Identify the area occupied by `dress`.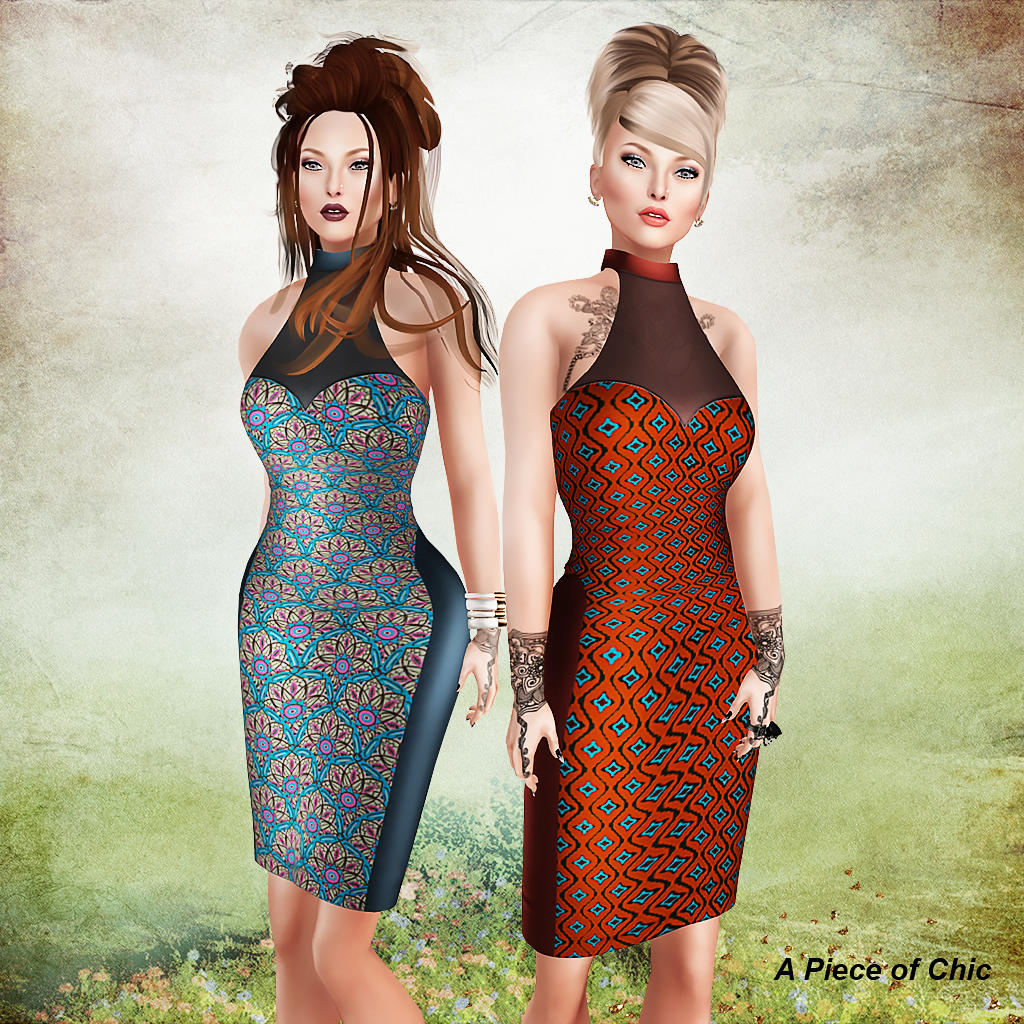
Area: bbox=[240, 245, 472, 909].
